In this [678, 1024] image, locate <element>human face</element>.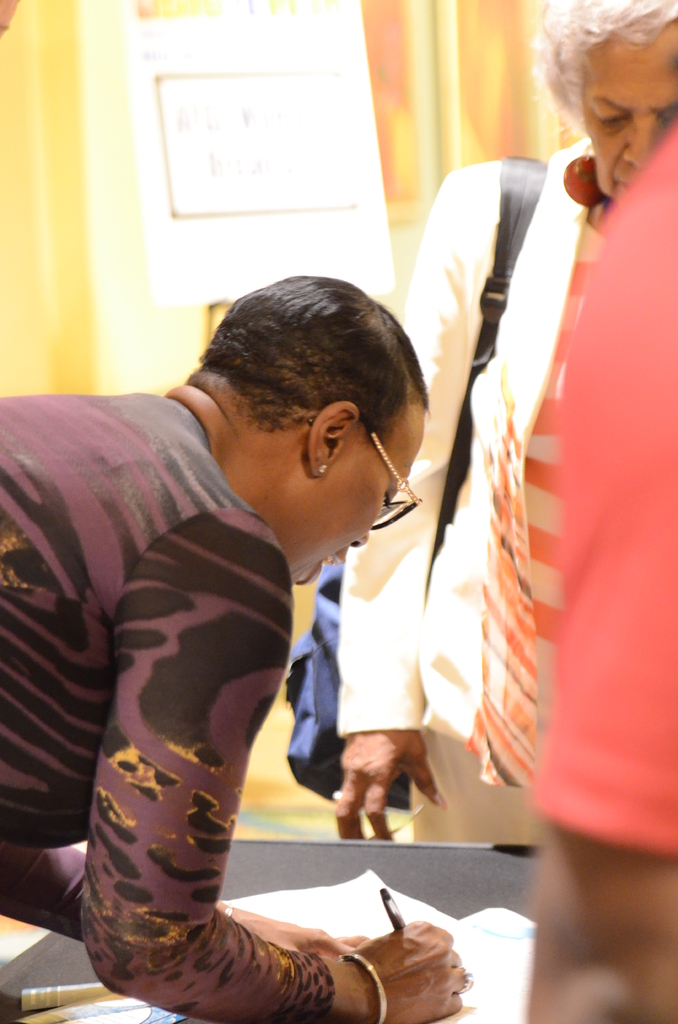
Bounding box: box=[238, 383, 434, 605].
